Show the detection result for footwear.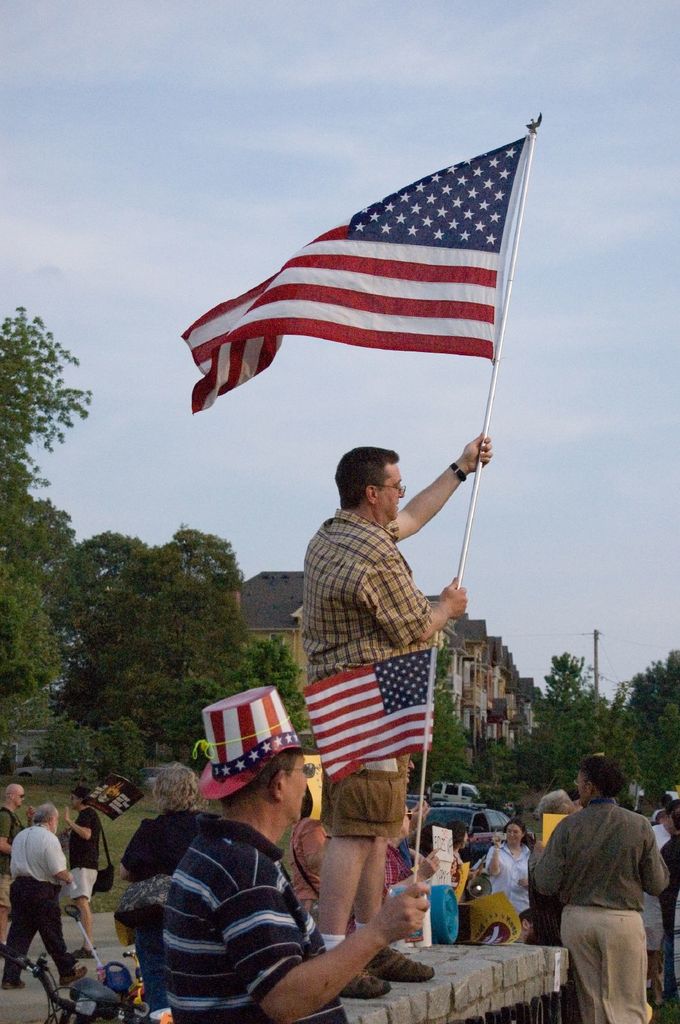
<box>58,967,88,989</box>.
